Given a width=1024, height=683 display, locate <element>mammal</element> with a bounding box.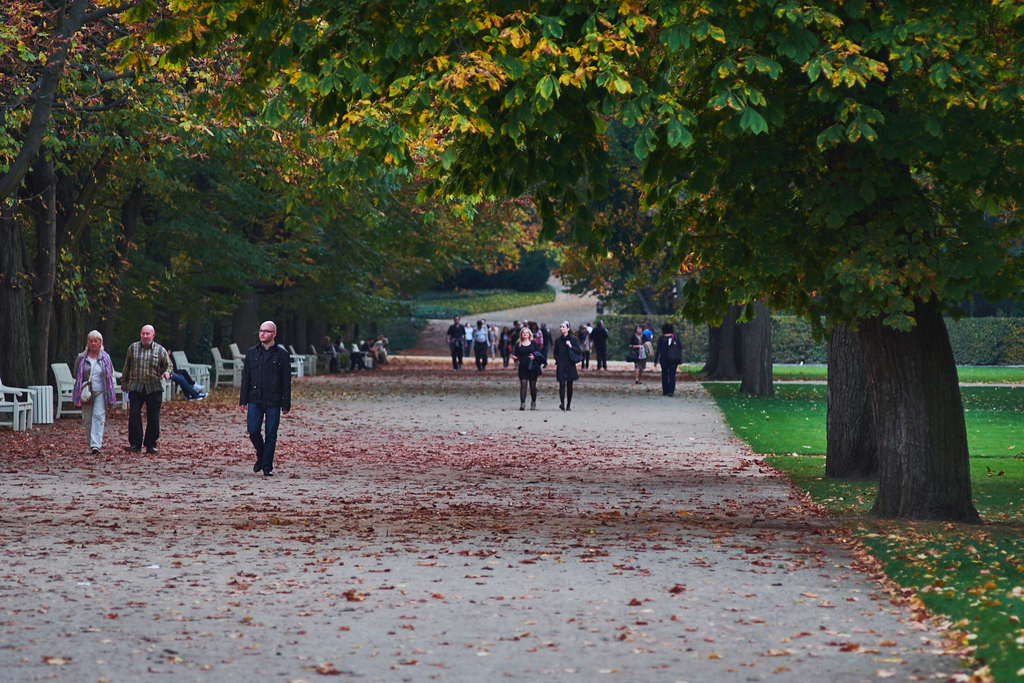
Located: 224/323/285/465.
